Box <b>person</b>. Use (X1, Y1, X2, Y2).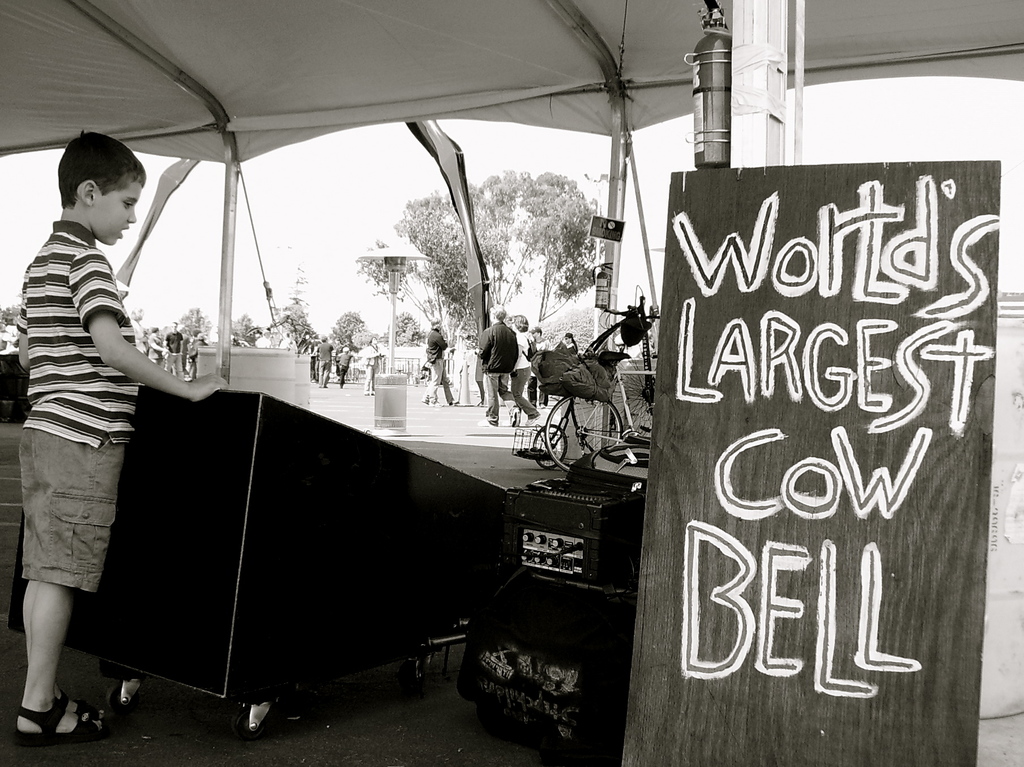
(421, 316, 451, 409).
